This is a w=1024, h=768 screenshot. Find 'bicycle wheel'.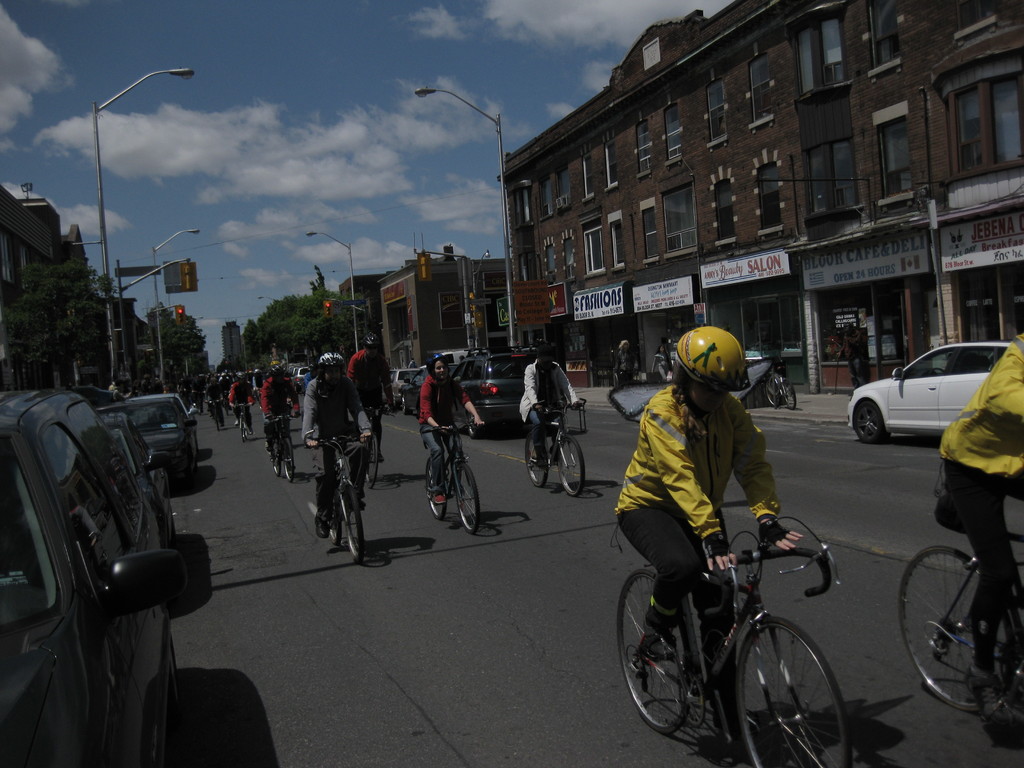
Bounding box: 420 455 445 521.
